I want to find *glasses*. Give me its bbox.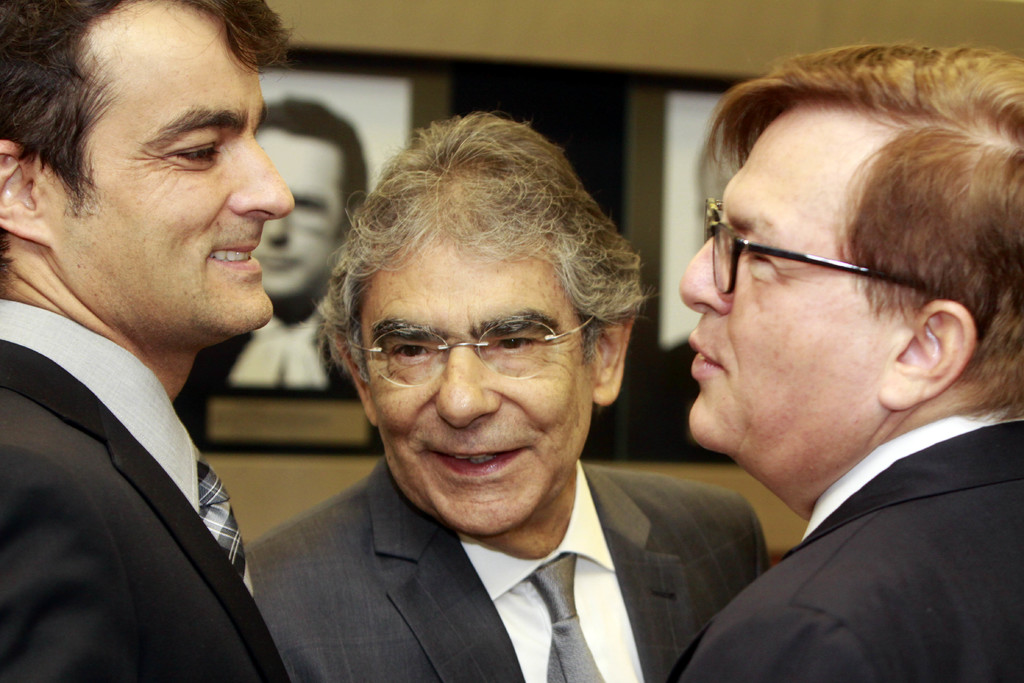
select_region(702, 200, 942, 295).
